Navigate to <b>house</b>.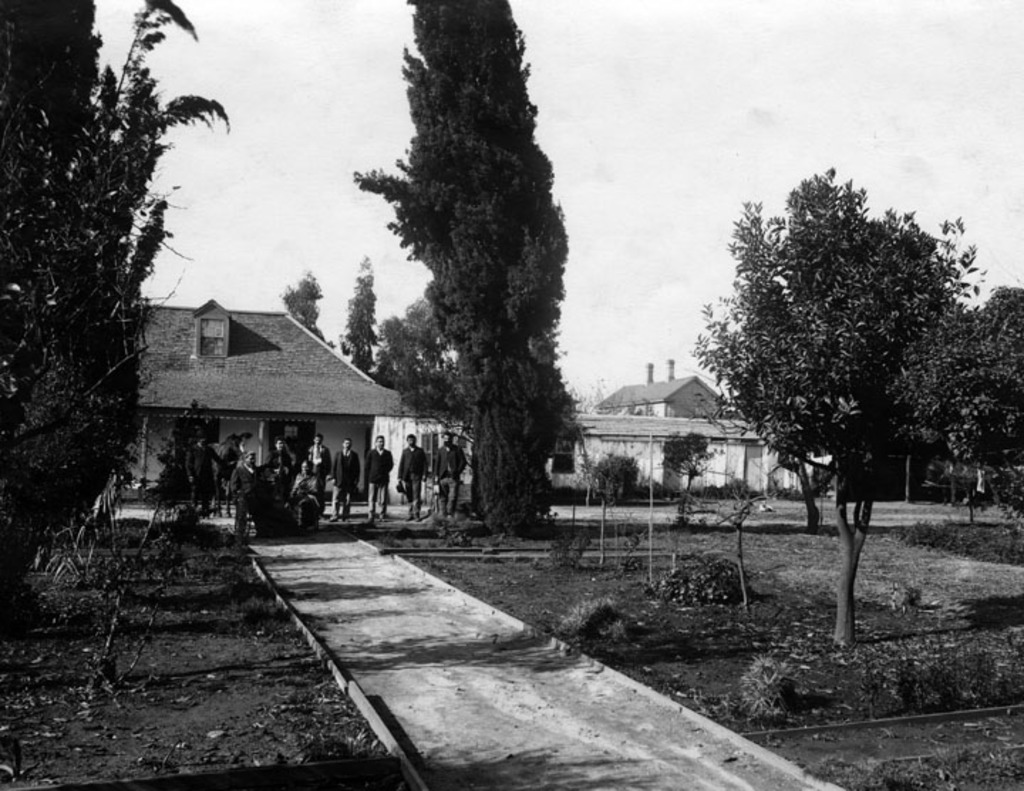
Navigation target: rect(424, 388, 597, 502).
